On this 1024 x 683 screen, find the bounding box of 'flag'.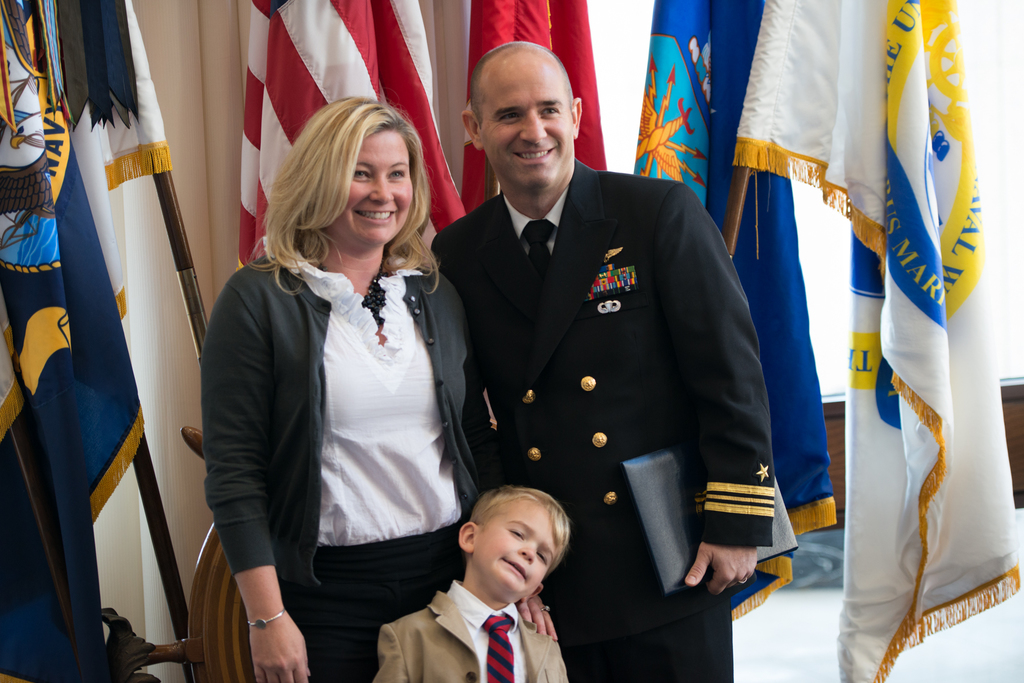
Bounding box: bbox=(777, 6, 986, 641).
